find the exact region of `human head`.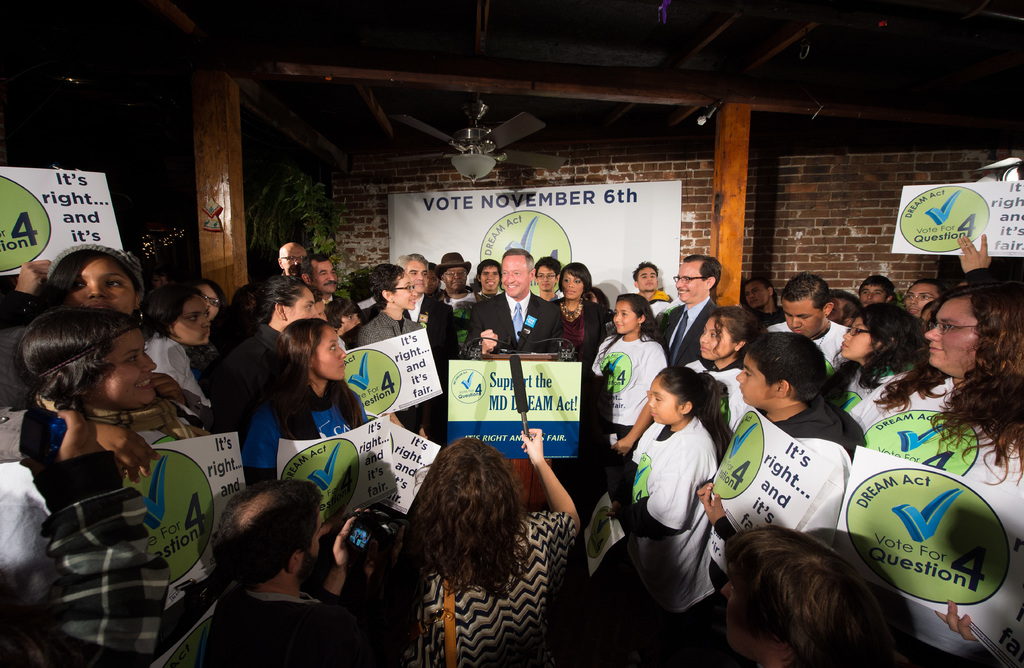
Exact region: bbox=(144, 285, 212, 350).
